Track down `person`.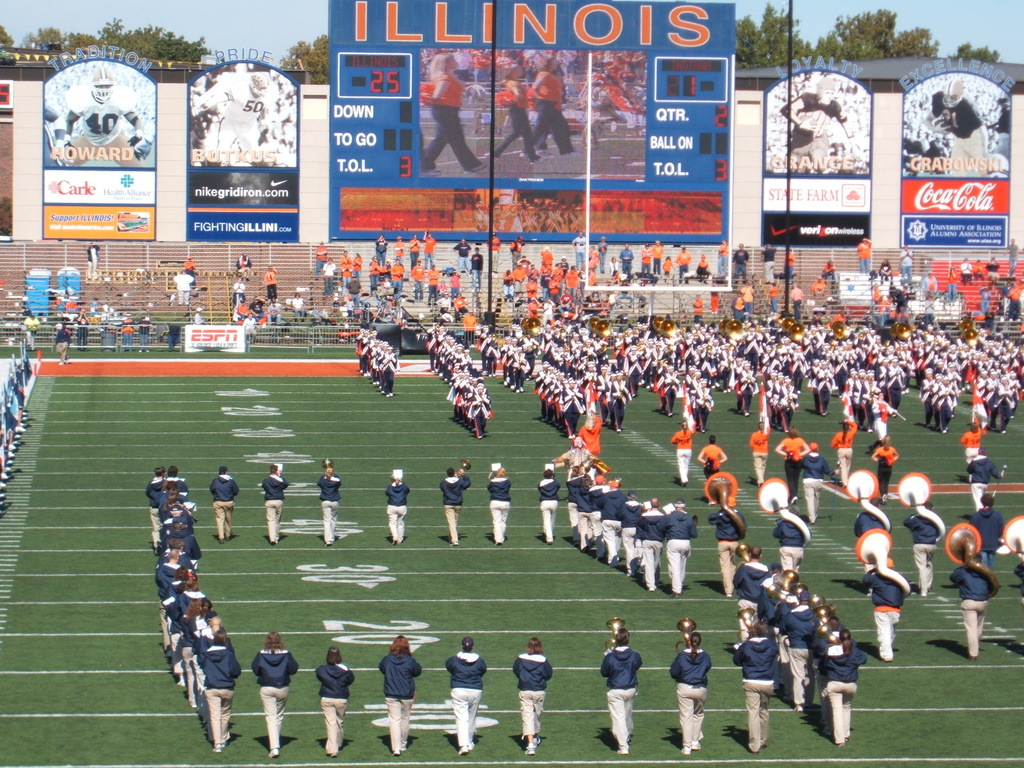
Tracked to box=[381, 463, 410, 543].
